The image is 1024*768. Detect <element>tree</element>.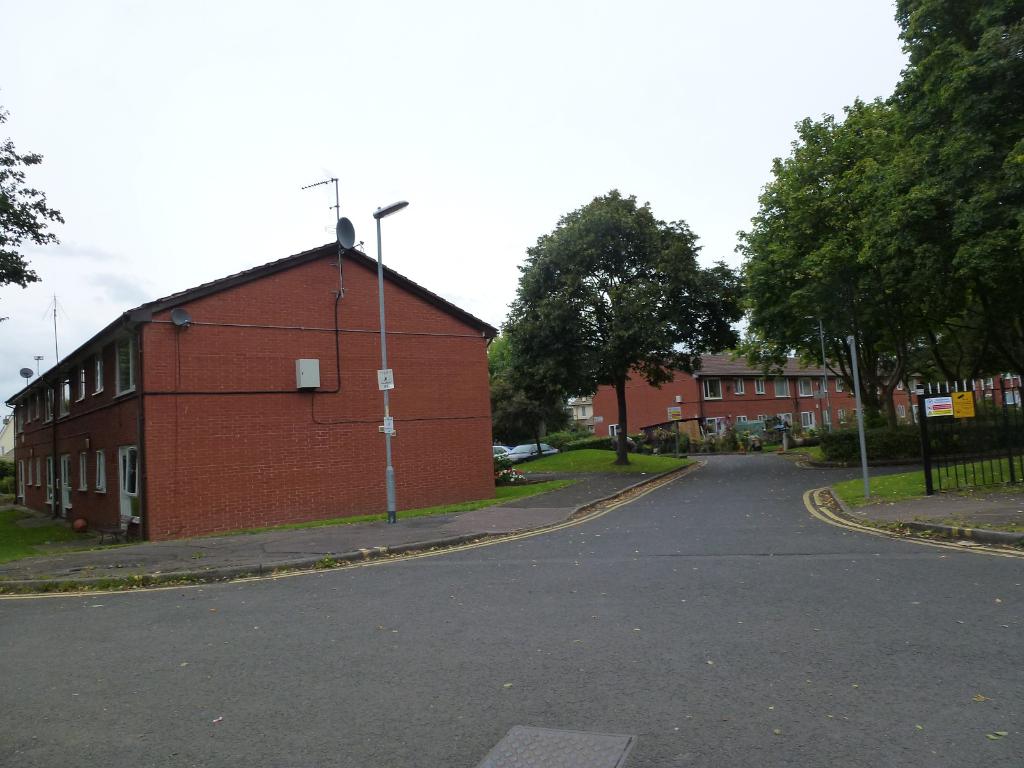
Detection: {"left": 0, "top": 109, "right": 67, "bottom": 296}.
